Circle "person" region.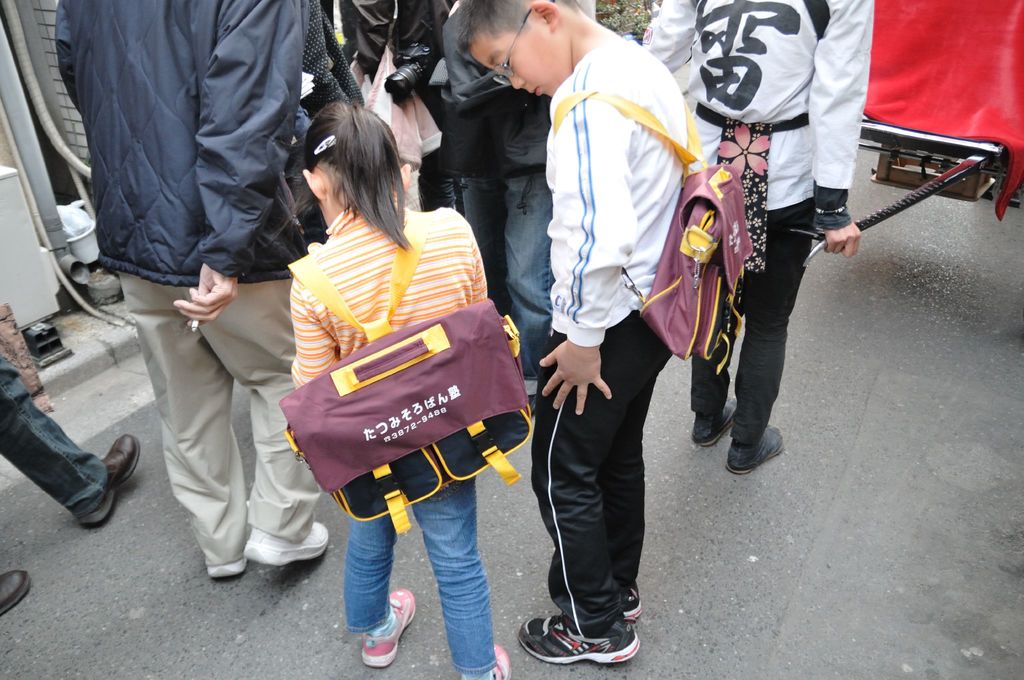
Region: select_region(0, 304, 140, 613).
